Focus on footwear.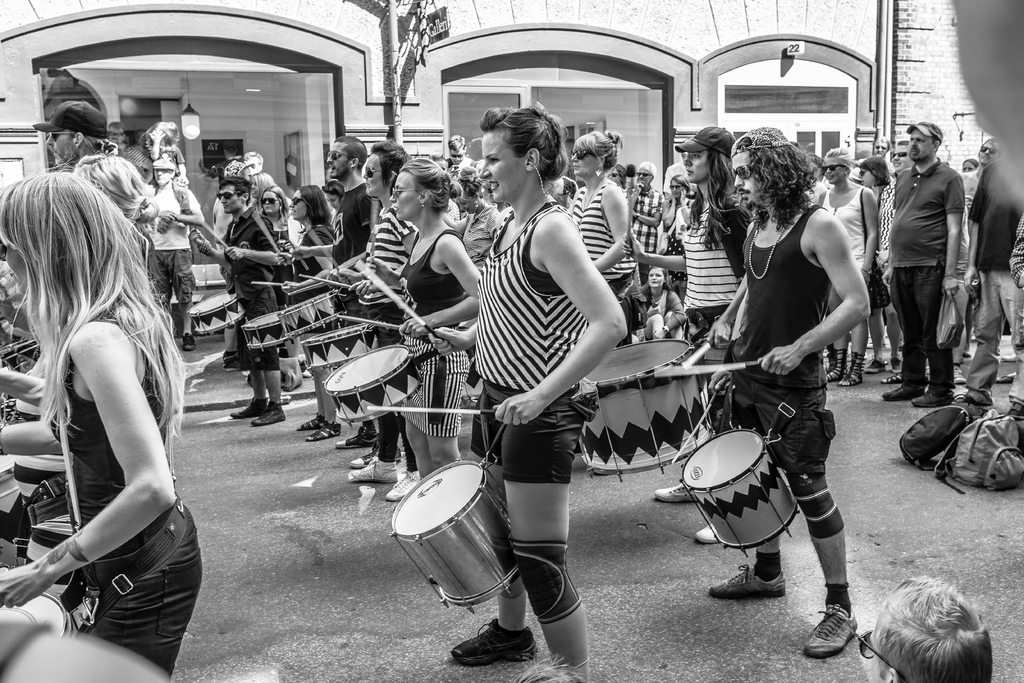
Focused at region(1002, 399, 1023, 423).
